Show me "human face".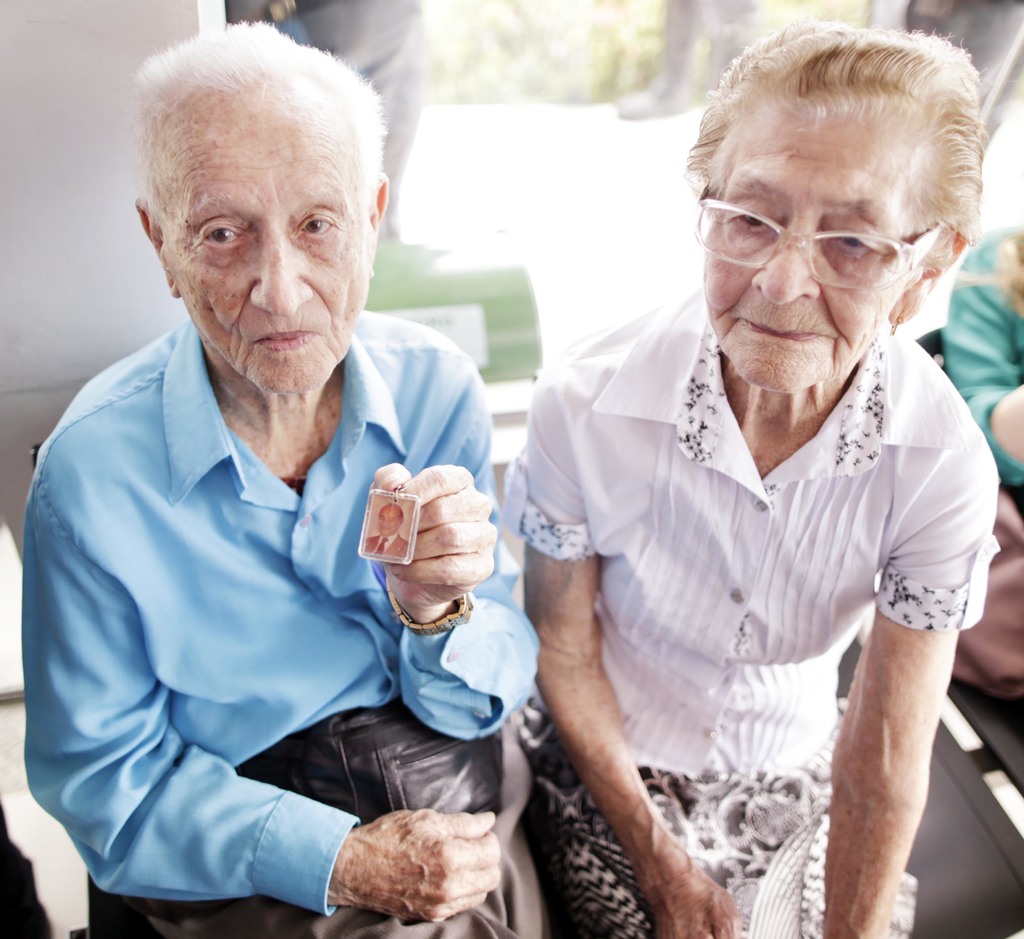
"human face" is here: left=377, top=507, right=398, bottom=538.
